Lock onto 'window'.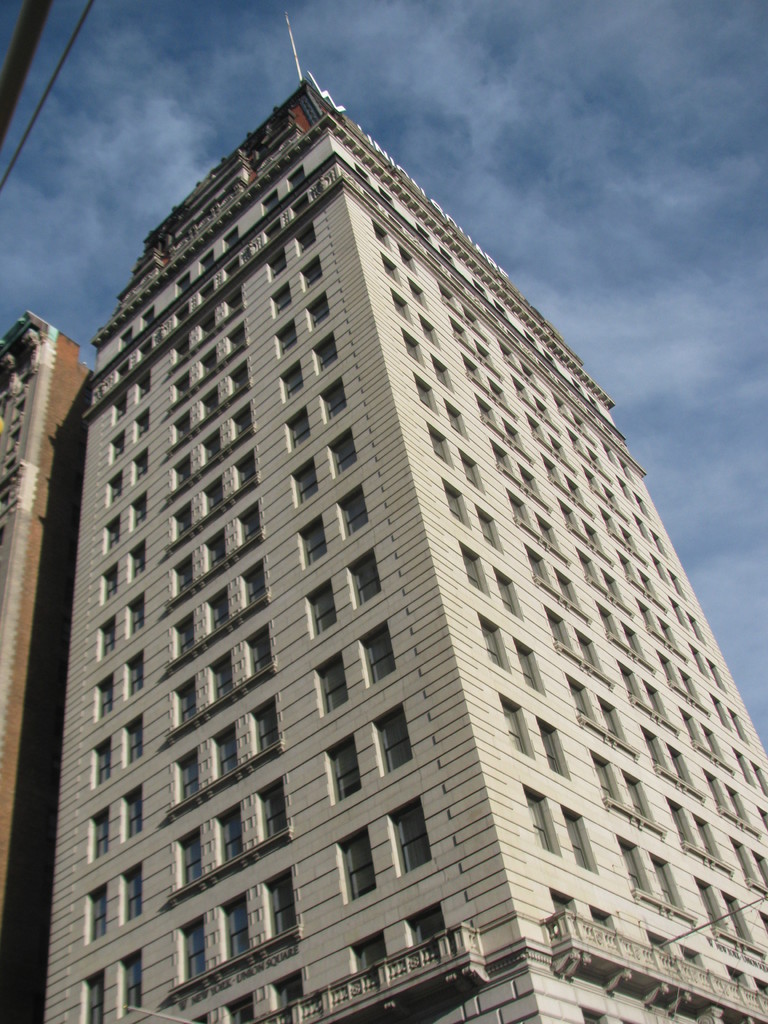
Locked: <bbox>560, 473, 581, 503</bbox>.
